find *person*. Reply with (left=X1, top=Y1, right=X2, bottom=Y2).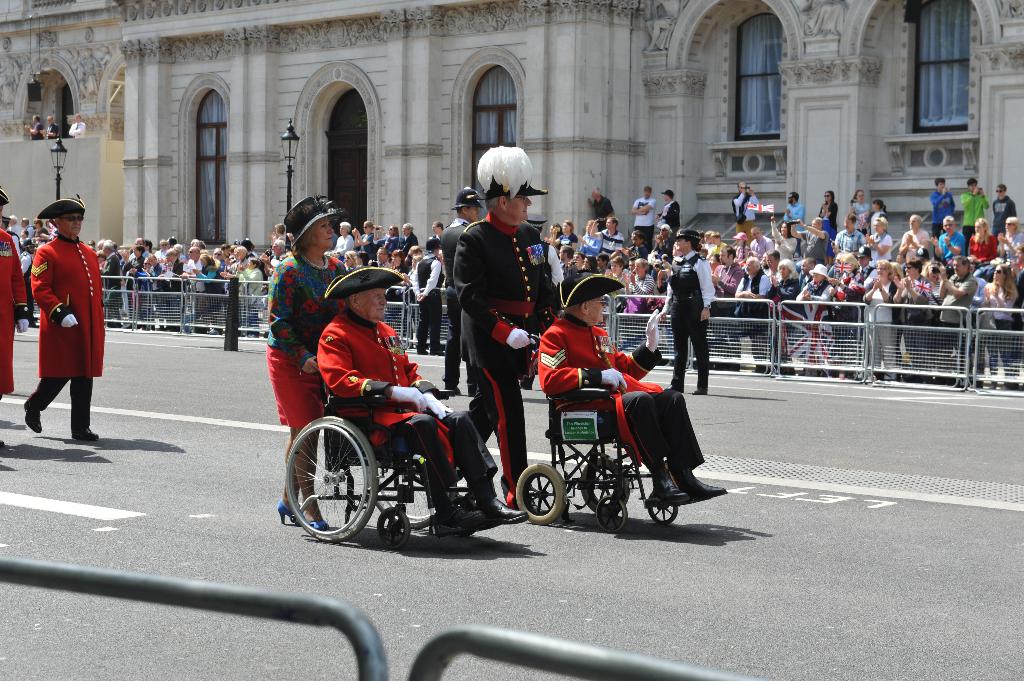
(left=737, top=184, right=757, bottom=230).
